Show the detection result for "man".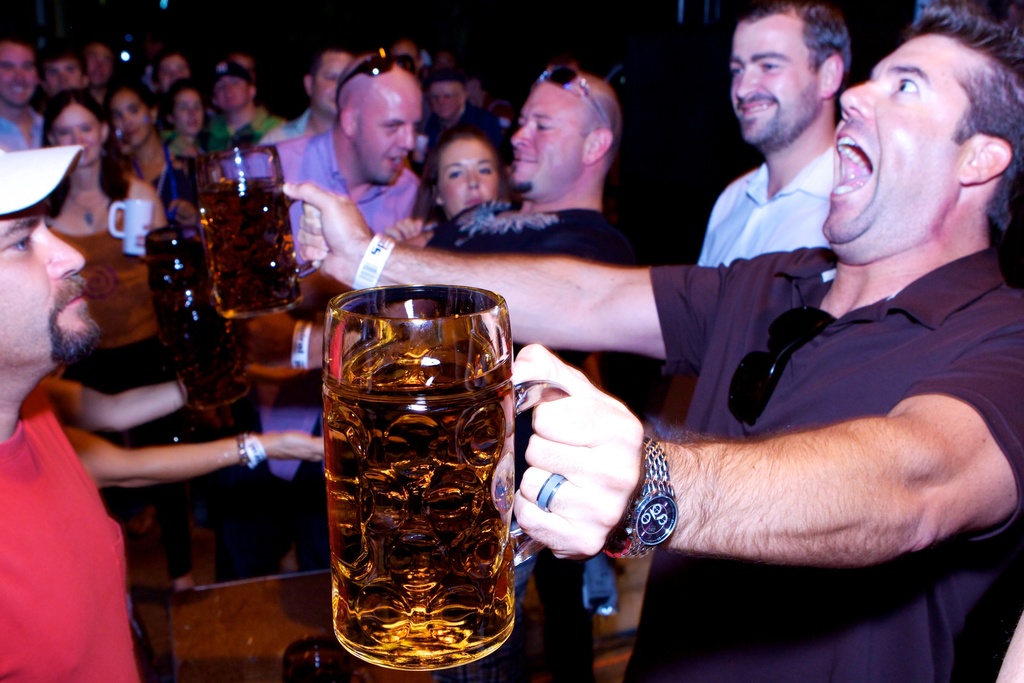
[691,1,886,287].
